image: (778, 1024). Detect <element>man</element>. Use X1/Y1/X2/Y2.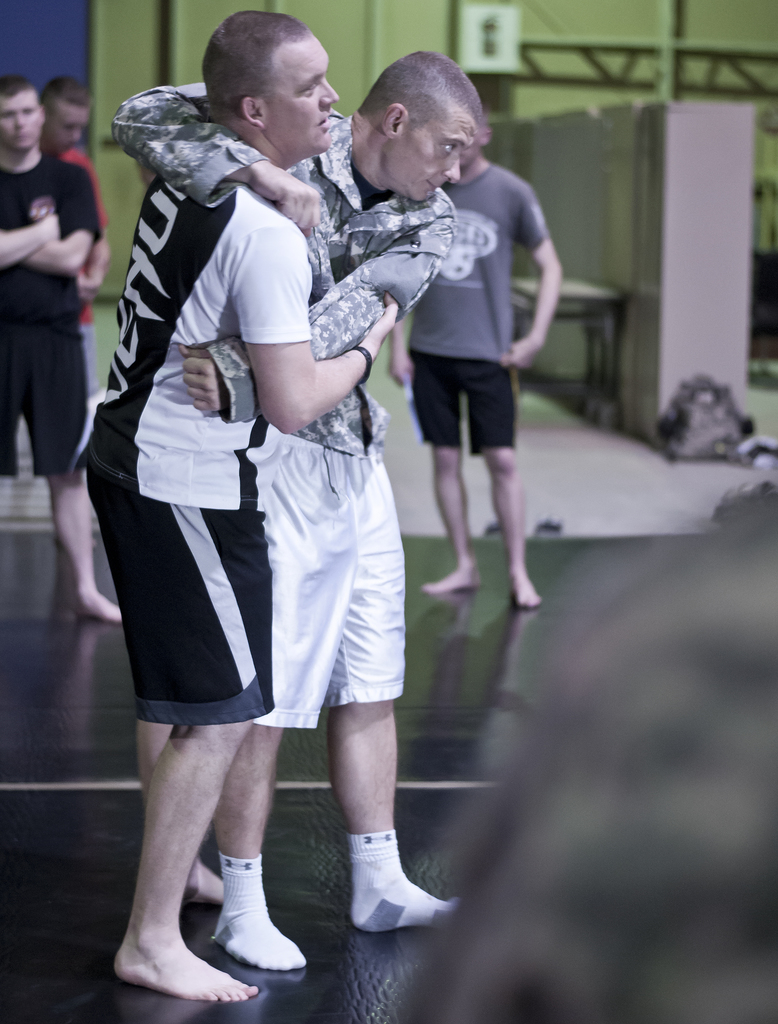
387/106/566/608.
